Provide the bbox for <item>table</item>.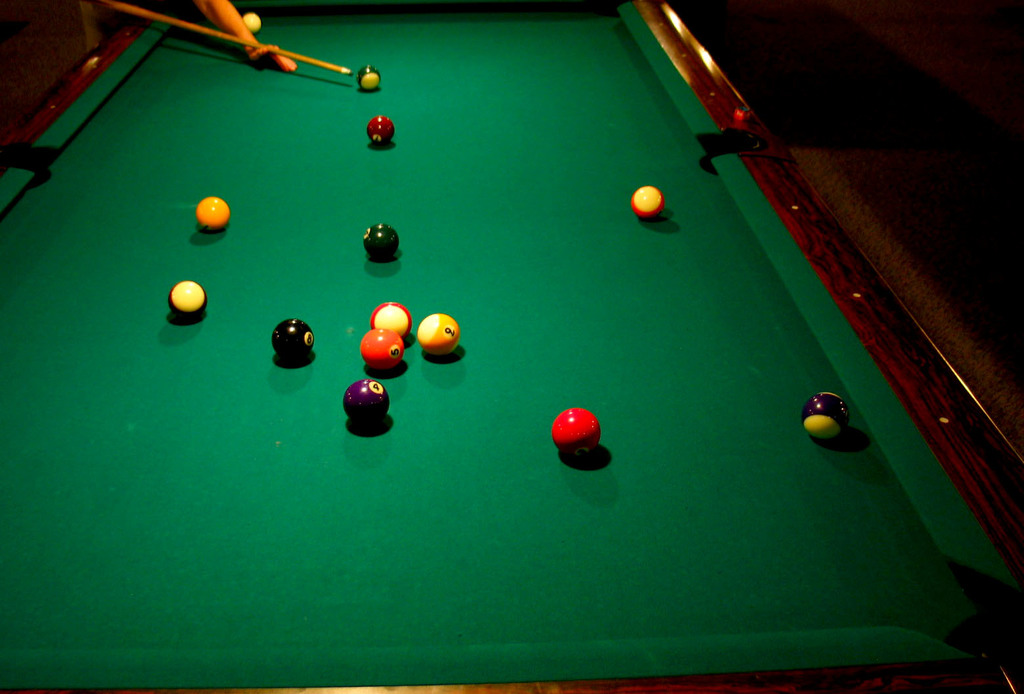
<region>0, 0, 1023, 693</region>.
